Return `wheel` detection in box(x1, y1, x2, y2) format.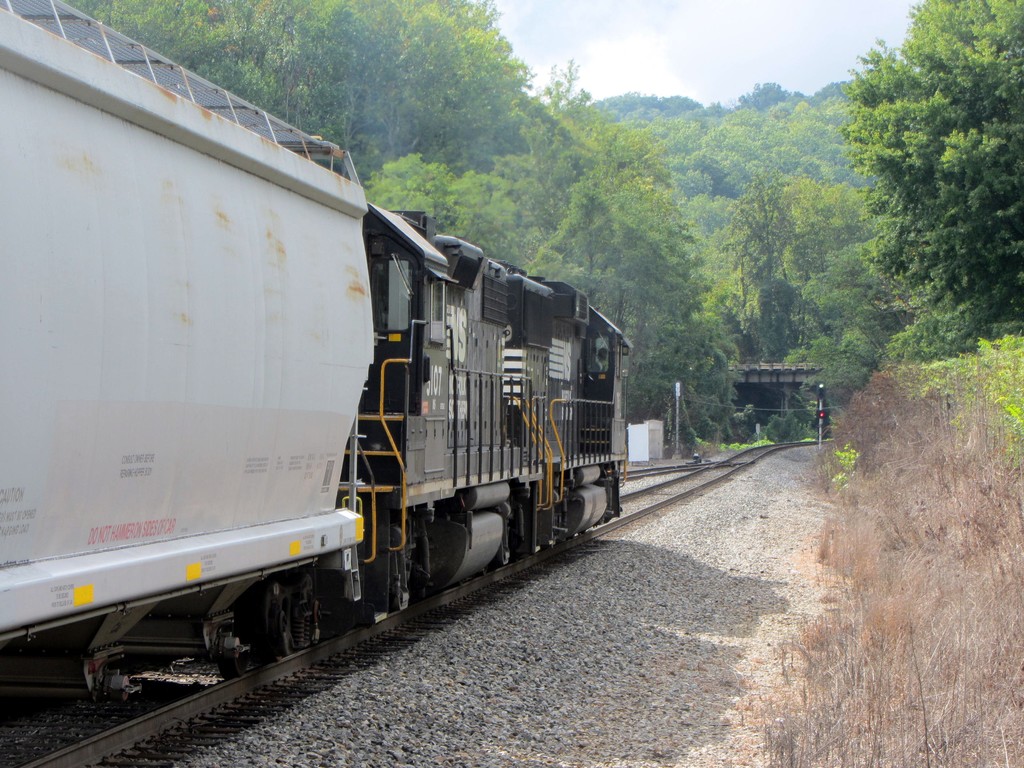
box(215, 599, 259, 683).
